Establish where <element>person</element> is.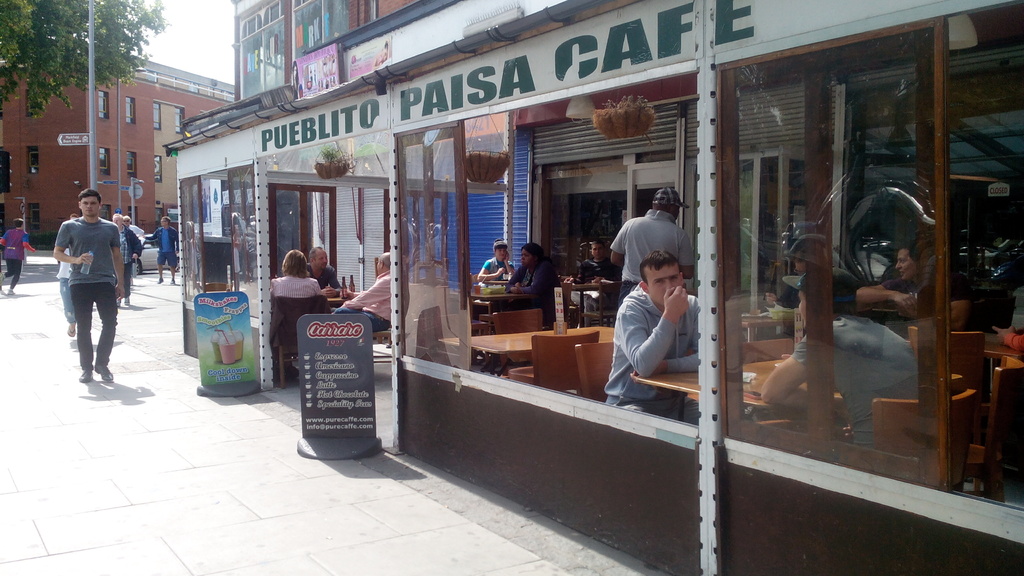
Established at bbox=(111, 214, 142, 303).
